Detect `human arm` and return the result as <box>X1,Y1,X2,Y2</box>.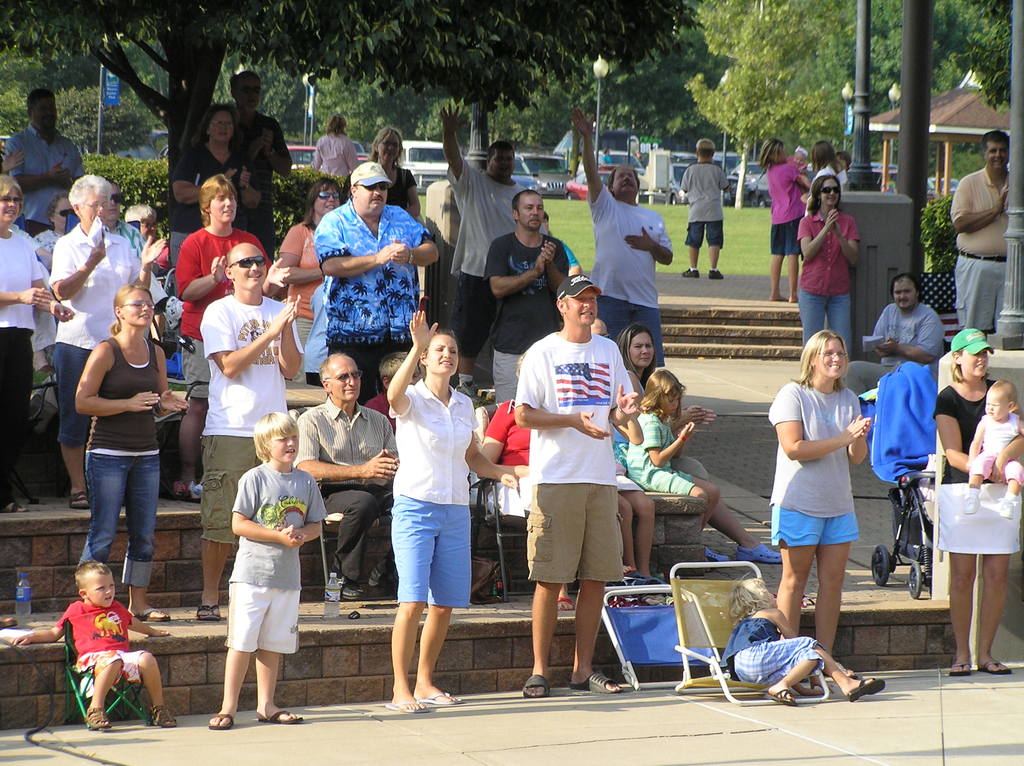
<box>787,154,808,176</box>.
